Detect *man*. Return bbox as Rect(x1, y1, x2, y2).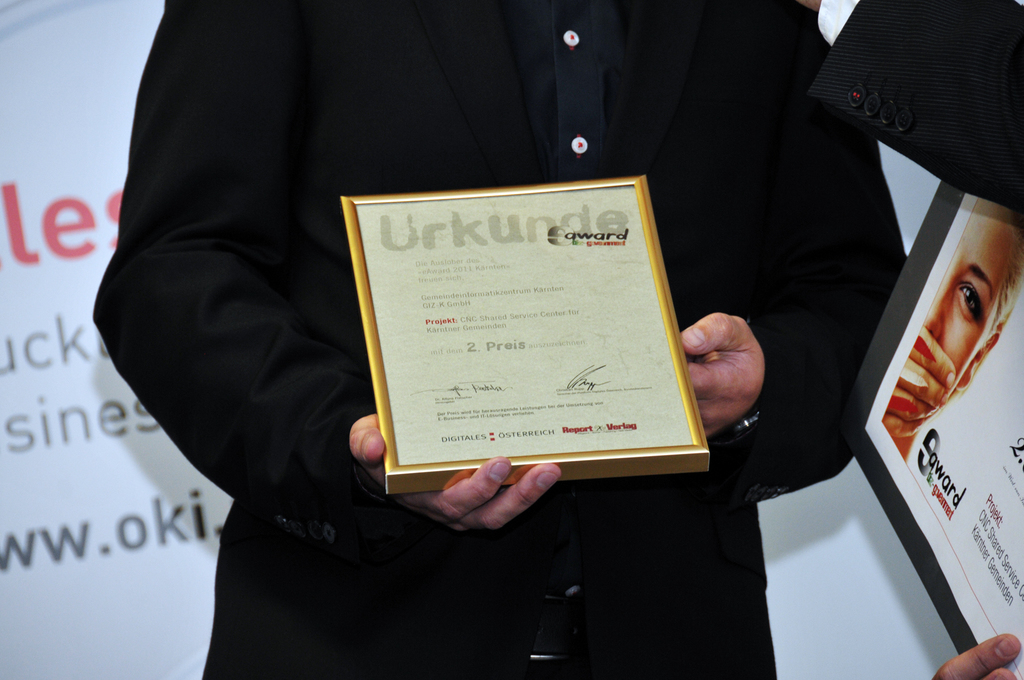
Rect(96, 0, 925, 631).
